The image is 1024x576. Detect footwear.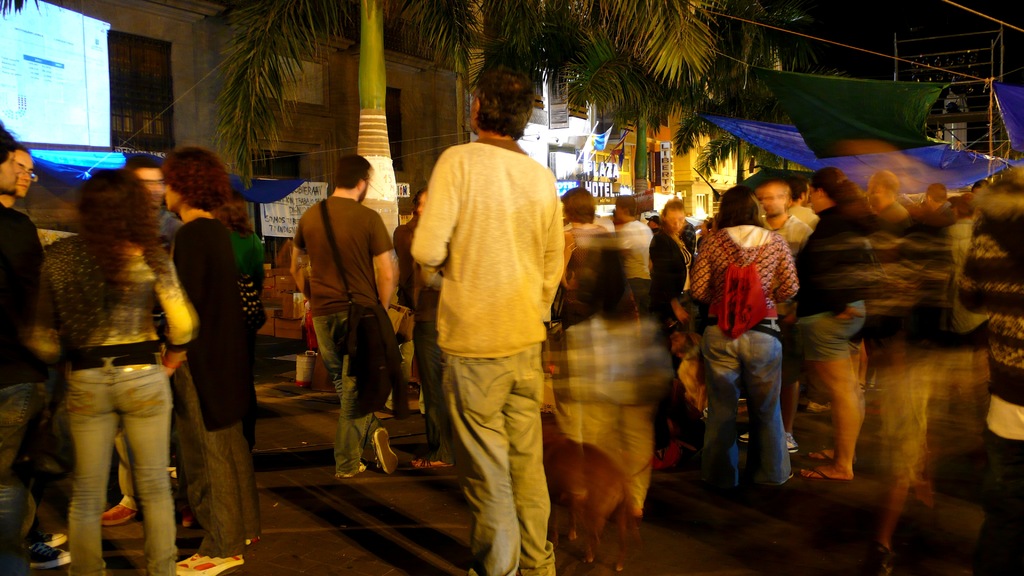
Detection: [24, 552, 74, 572].
